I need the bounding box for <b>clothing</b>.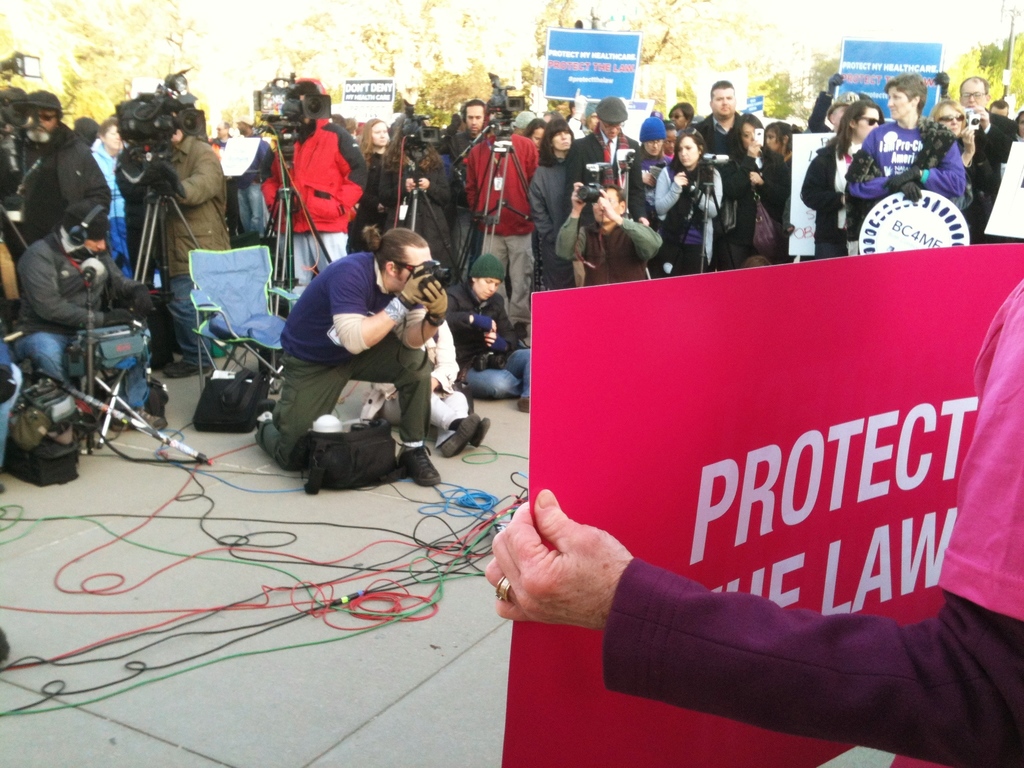
Here it is: [x1=968, y1=143, x2=997, y2=230].
